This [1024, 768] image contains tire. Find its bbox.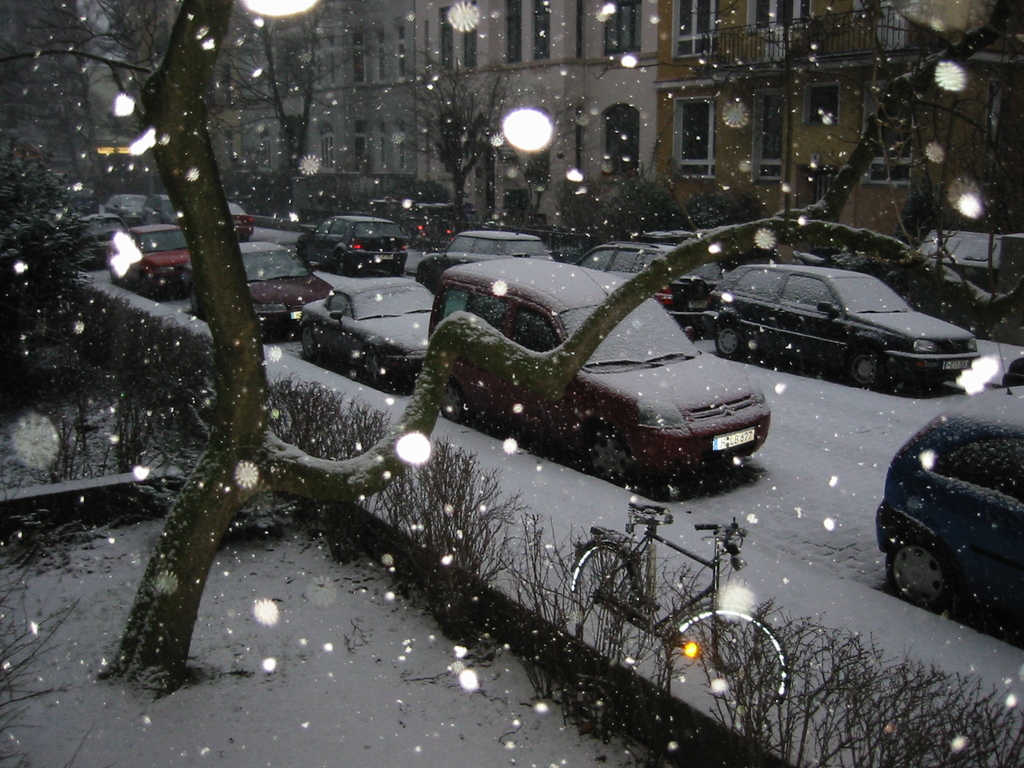
locate(565, 541, 647, 657).
